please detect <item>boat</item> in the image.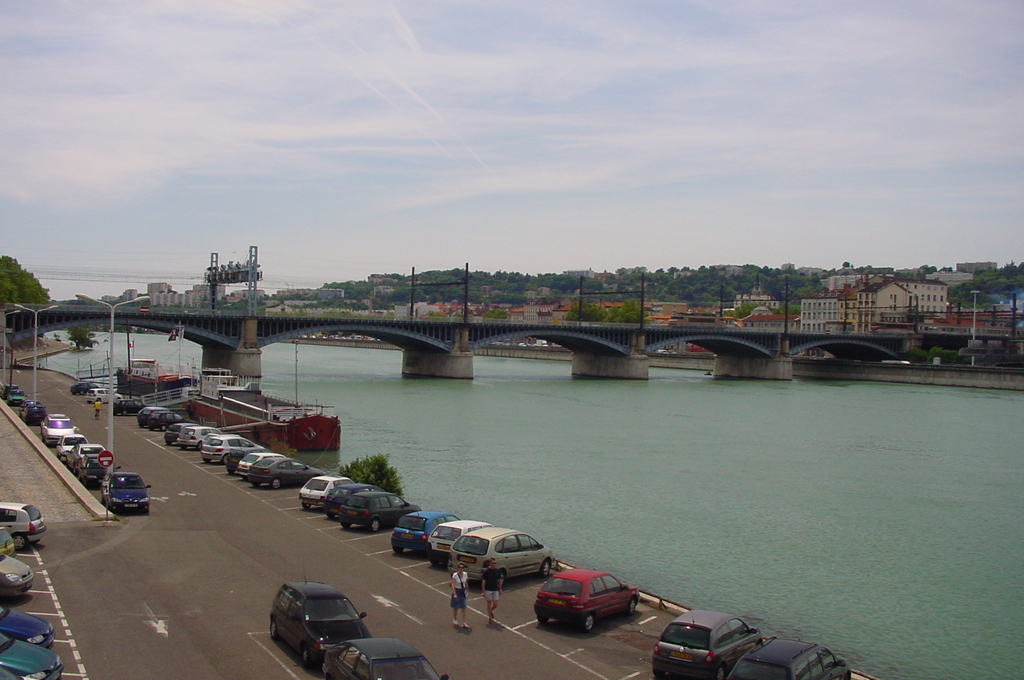
(left=113, top=353, right=193, bottom=393).
